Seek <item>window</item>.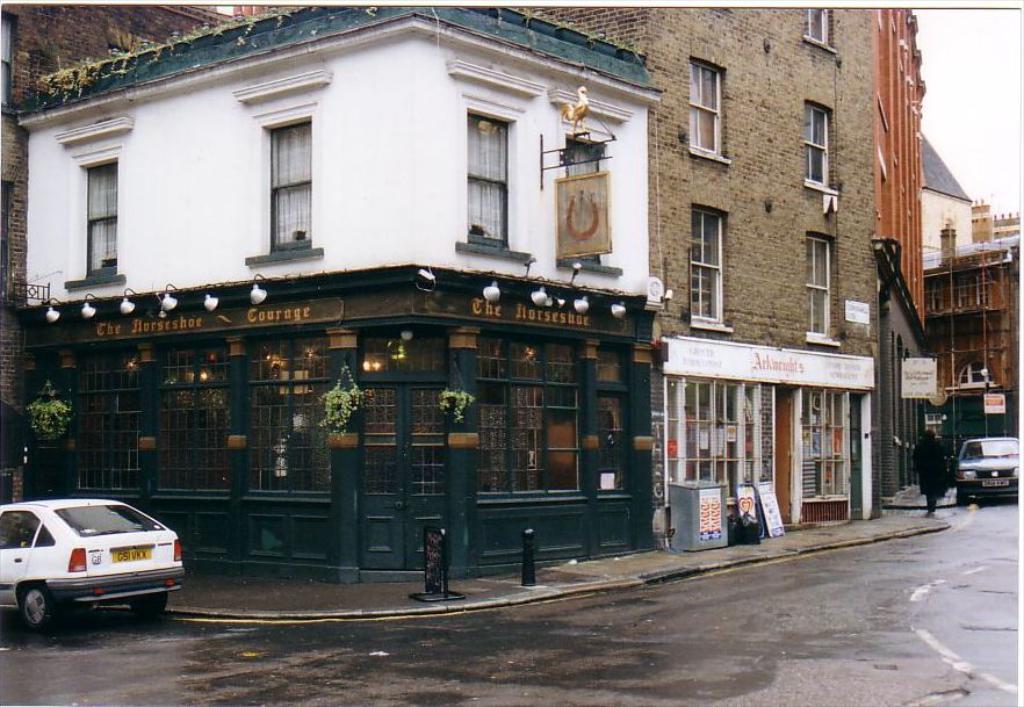
[x1=260, y1=123, x2=316, y2=251].
